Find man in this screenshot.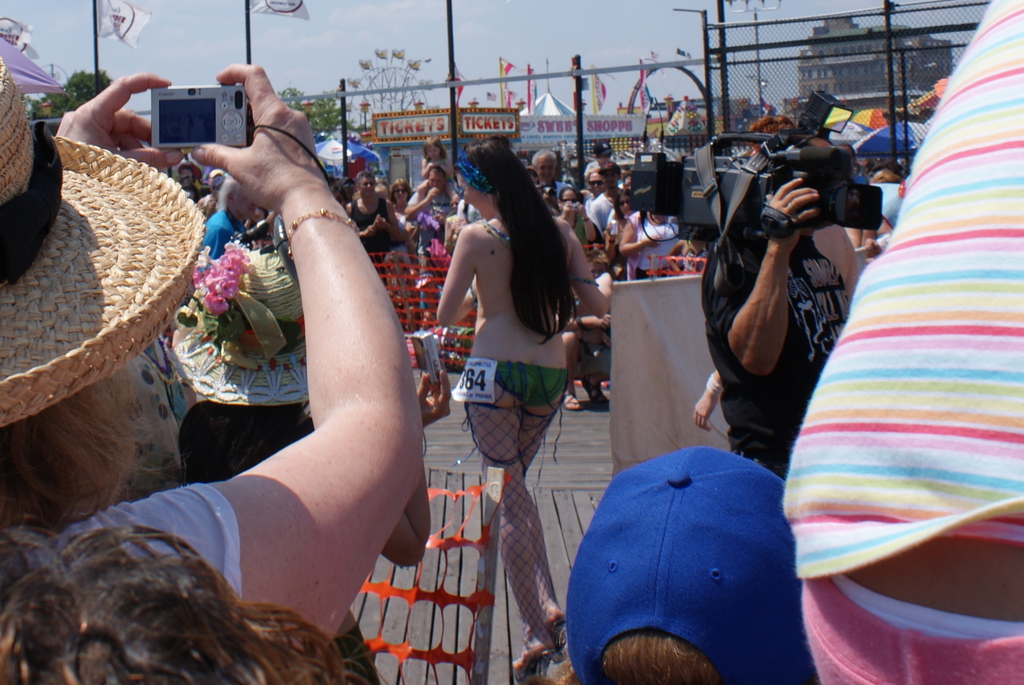
The bounding box for man is (695,138,854,476).
